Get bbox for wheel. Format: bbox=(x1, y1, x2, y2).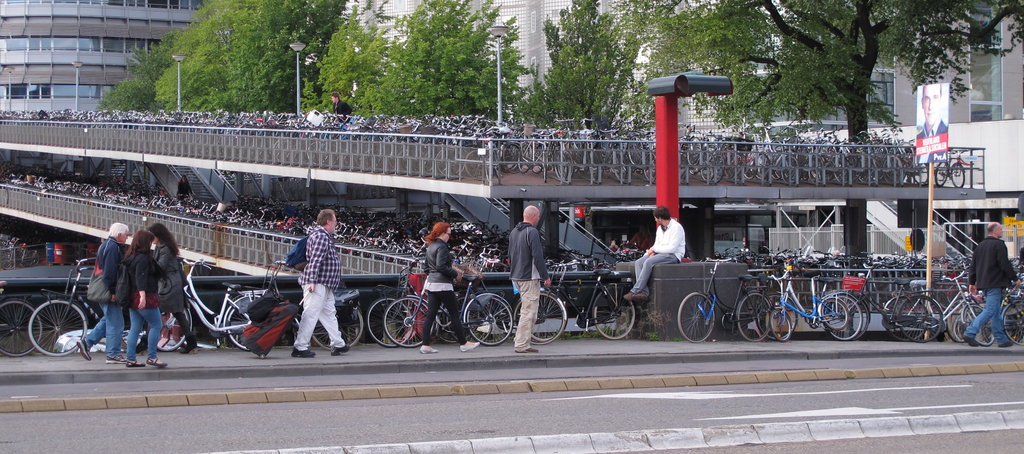
bbox=(466, 292, 516, 344).
